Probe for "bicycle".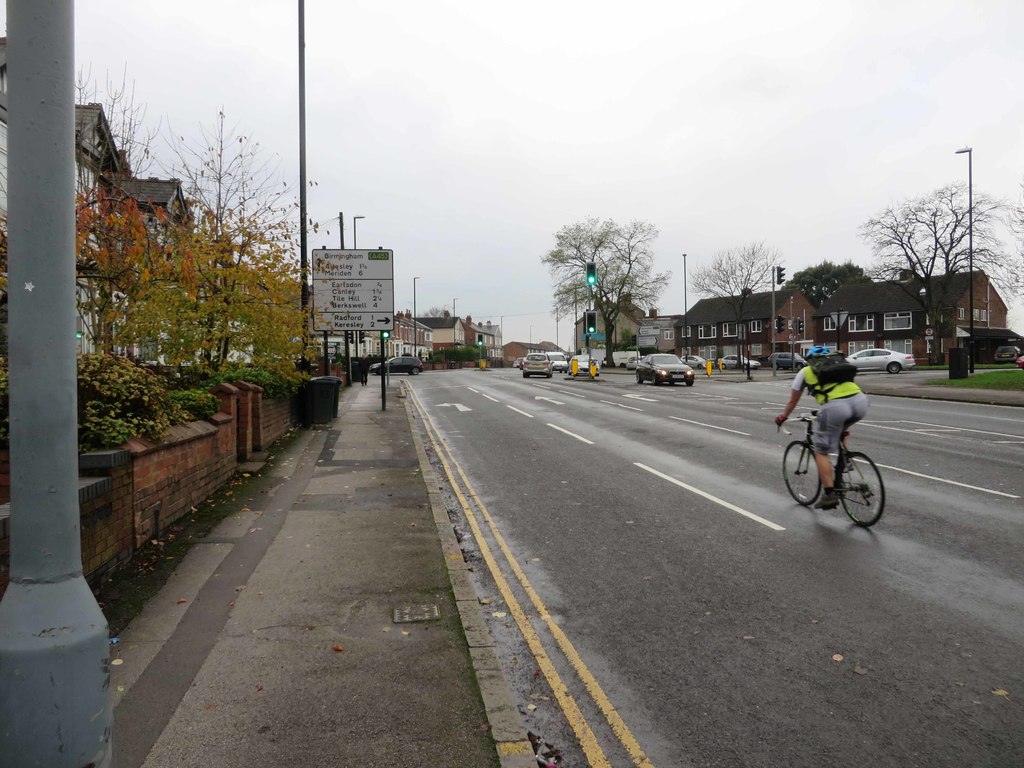
Probe result: x1=776 y1=407 x2=887 y2=535.
